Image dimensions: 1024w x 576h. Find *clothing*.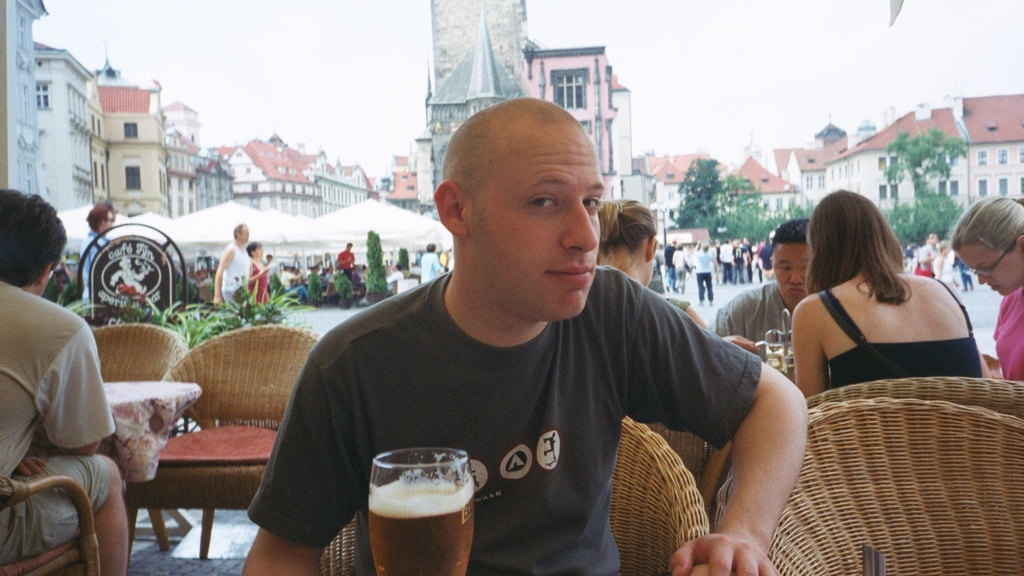
710 273 816 349.
